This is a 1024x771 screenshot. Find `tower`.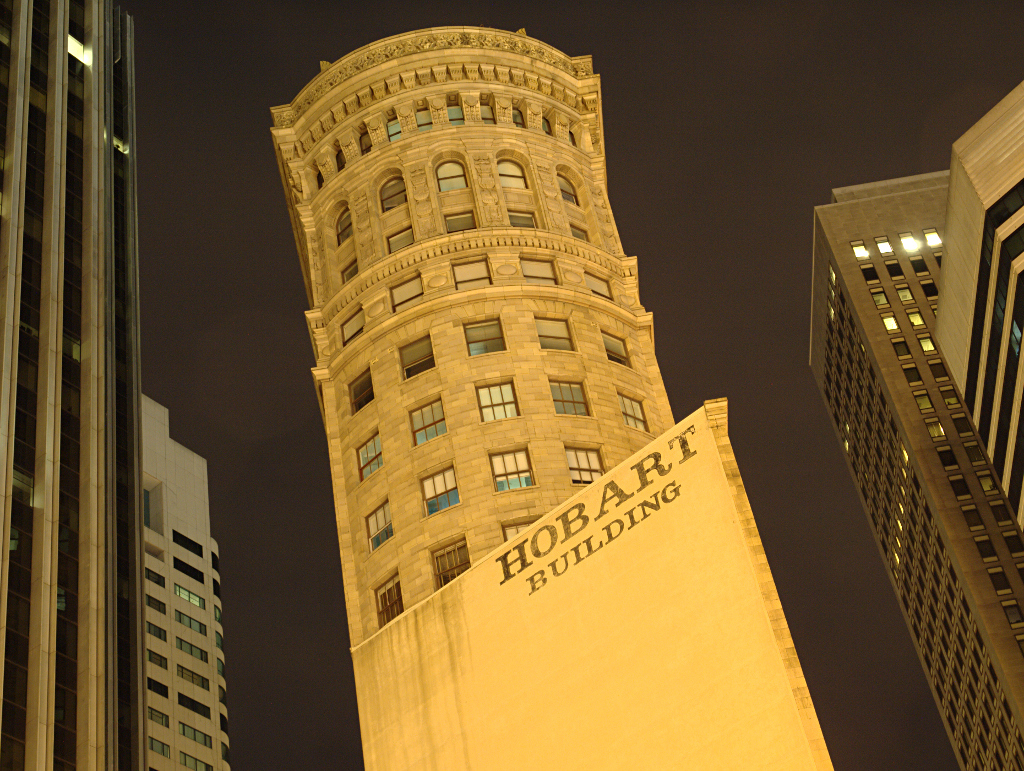
Bounding box: 805/170/1023/770.
